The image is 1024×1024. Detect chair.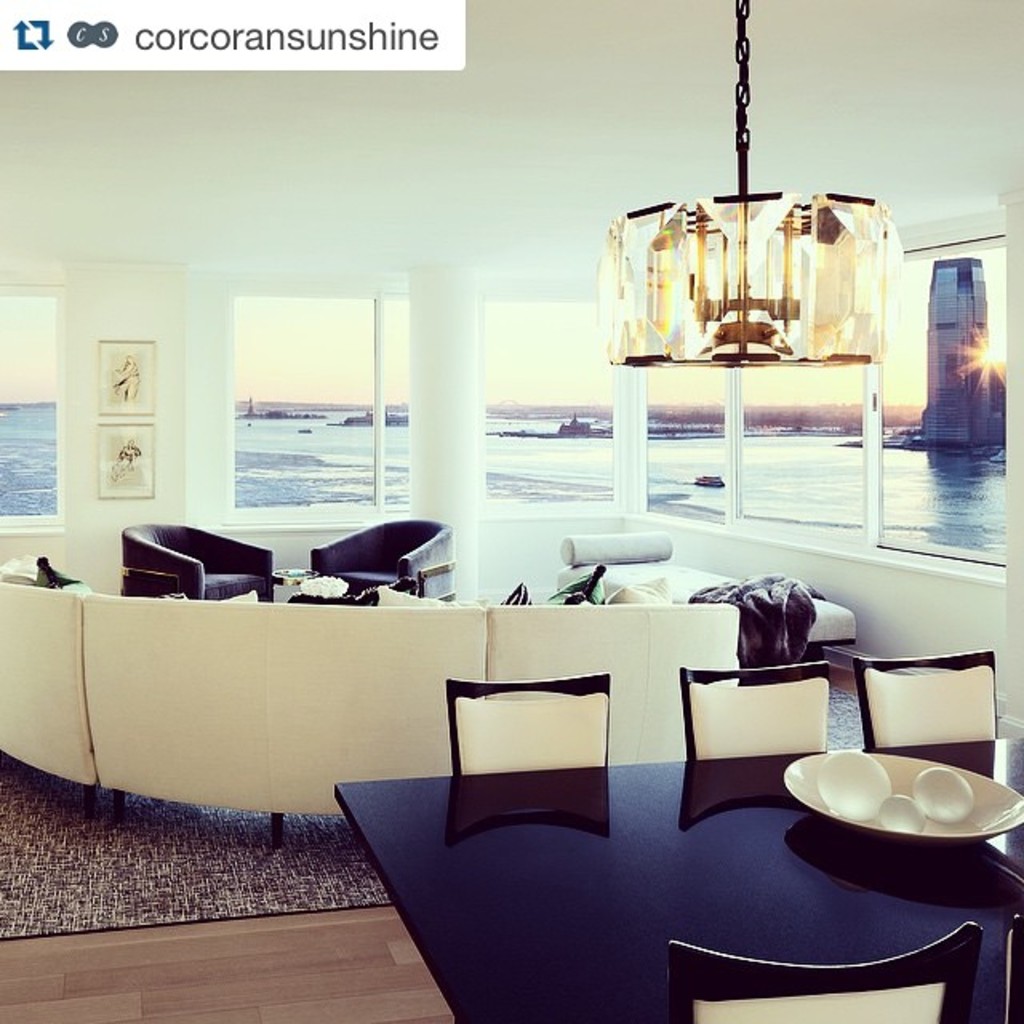
Detection: bbox=[314, 510, 458, 602].
